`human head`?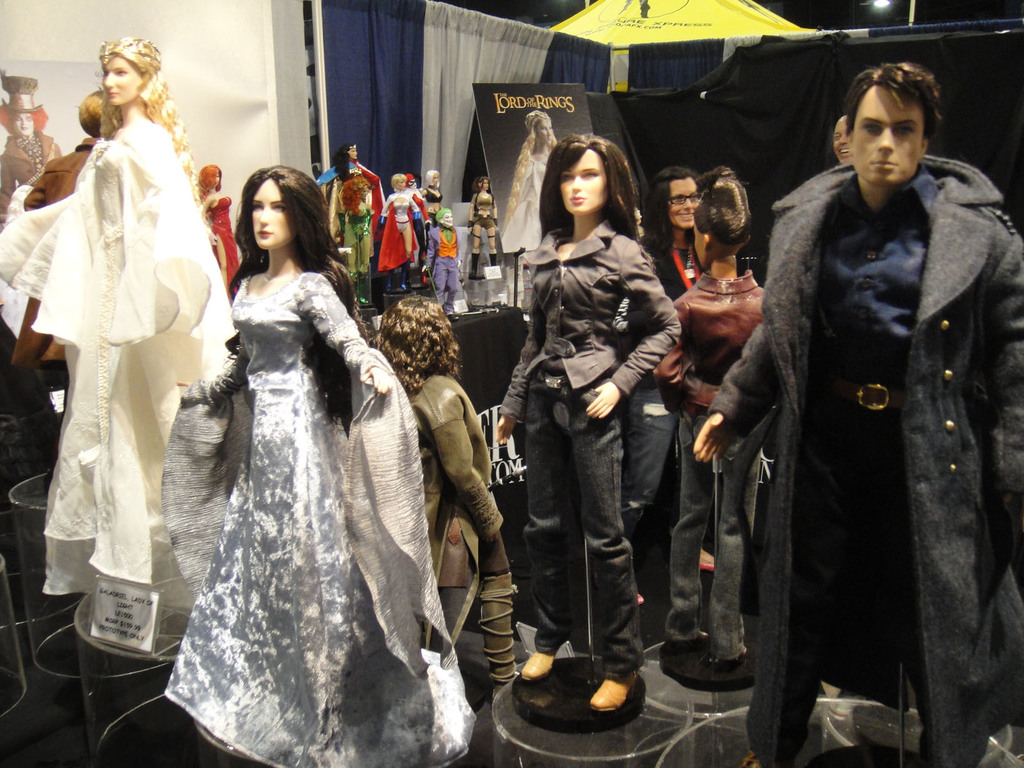
pyautogui.locateOnScreen(433, 209, 453, 228)
